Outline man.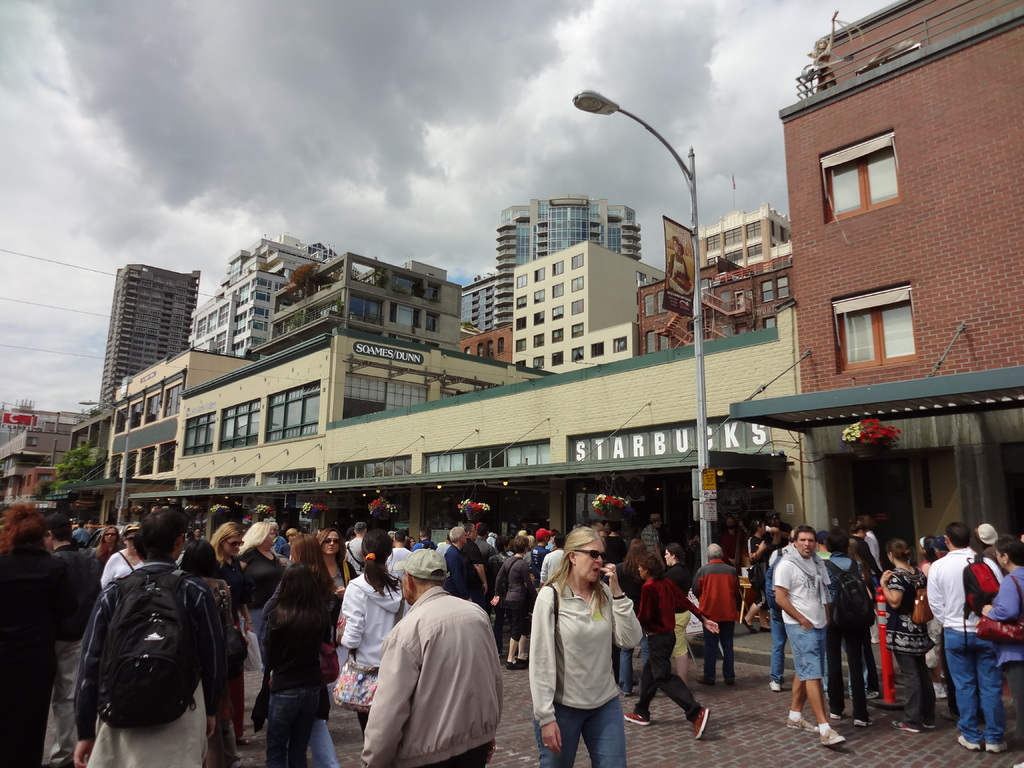
Outline: bbox=(410, 526, 437, 549).
